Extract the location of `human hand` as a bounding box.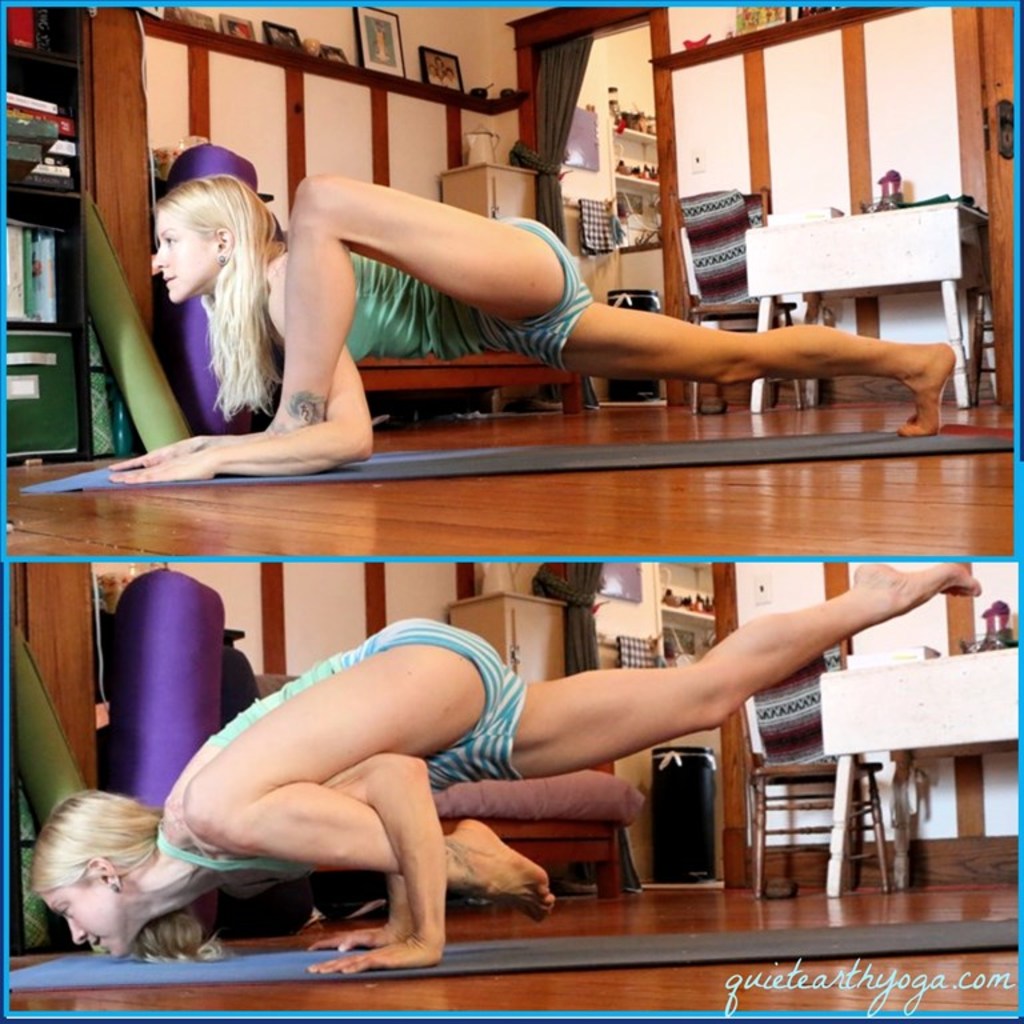
box=[309, 929, 444, 976].
